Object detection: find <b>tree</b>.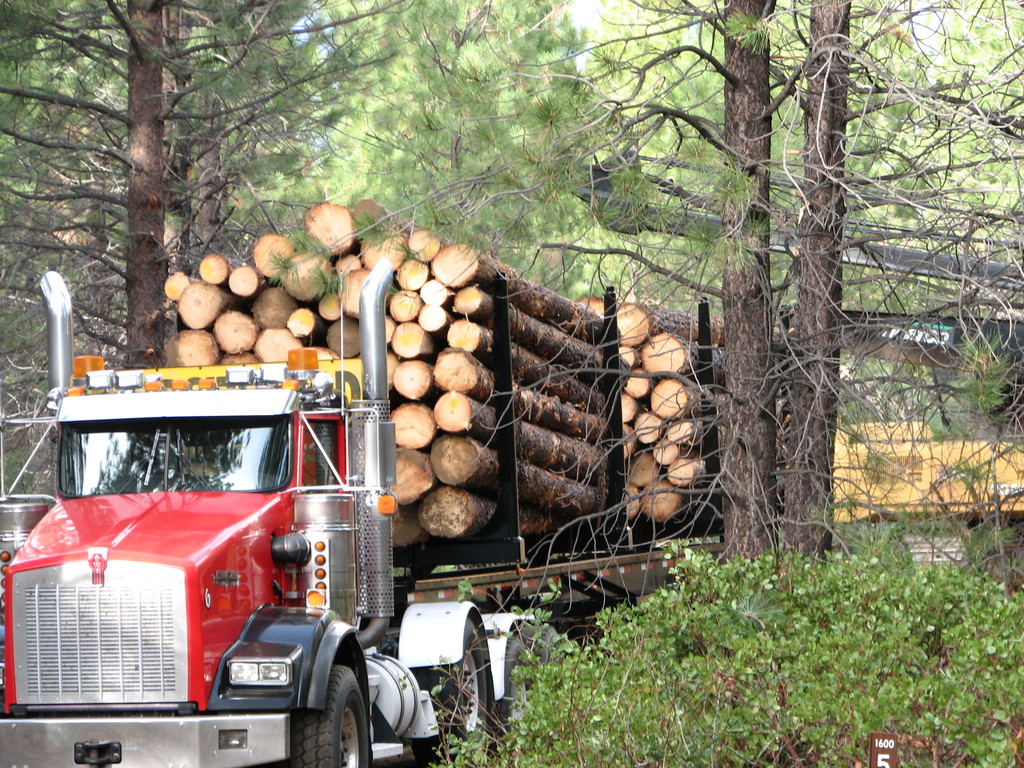
{"left": 642, "top": 0, "right": 1023, "bottom": 527}.
